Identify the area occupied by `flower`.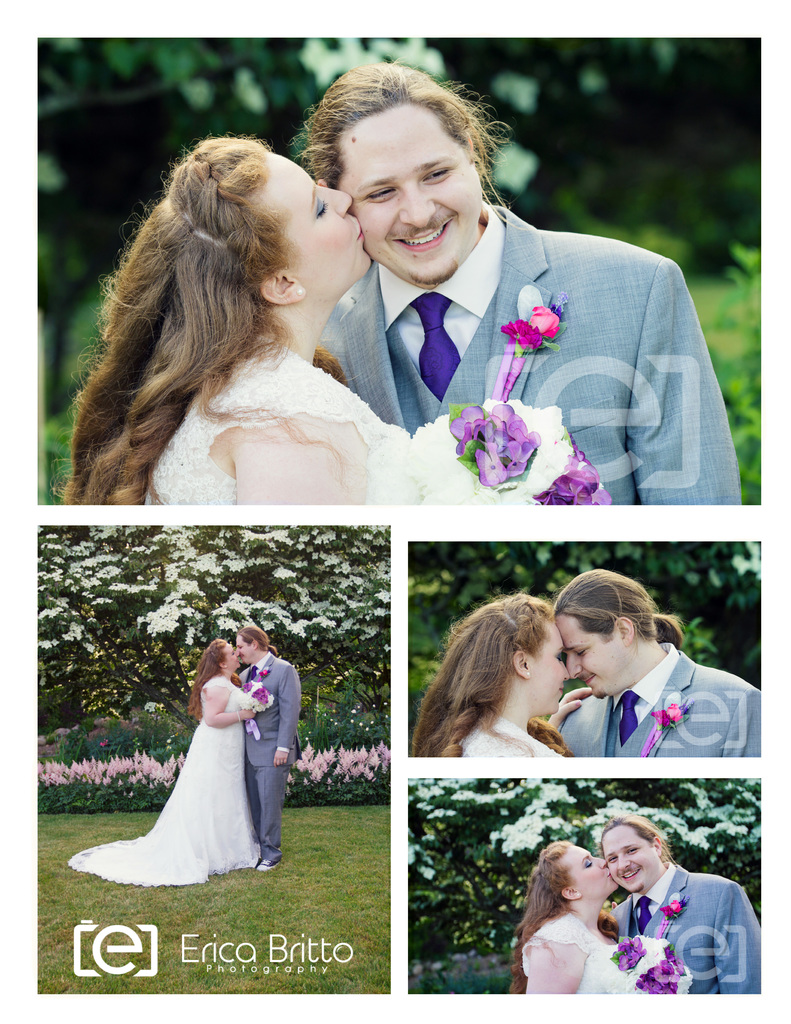
Area: x1=653, y1=696, x2=683, y2=725.
